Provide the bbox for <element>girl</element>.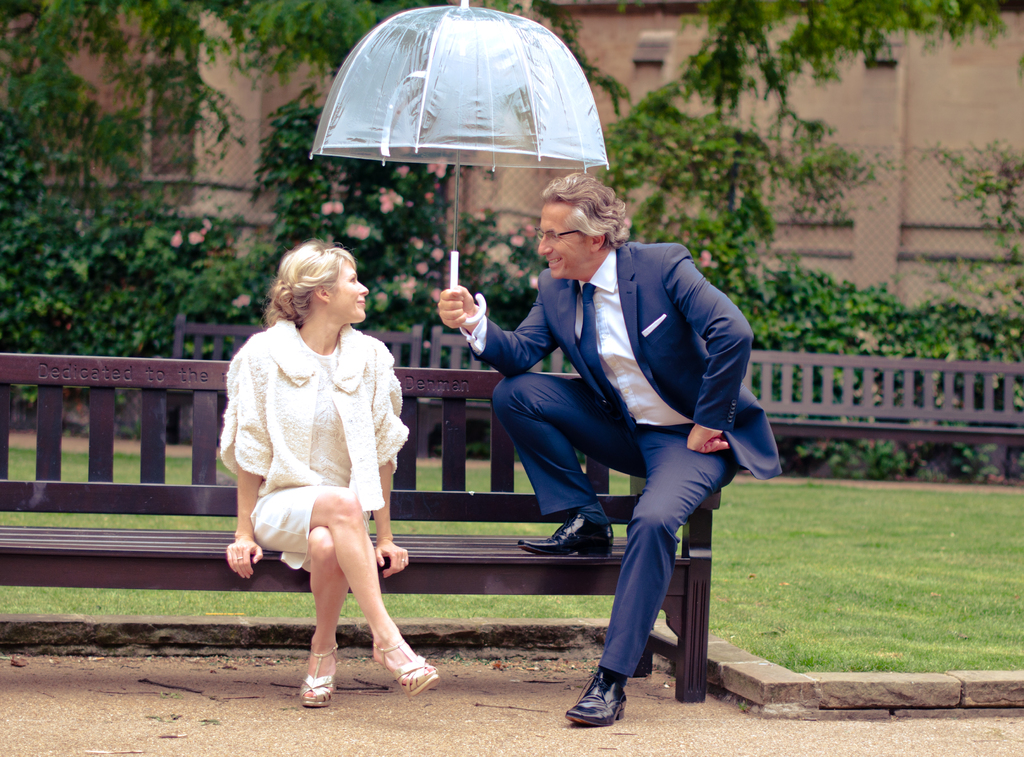
bbox(224, 234, 454, 703).
